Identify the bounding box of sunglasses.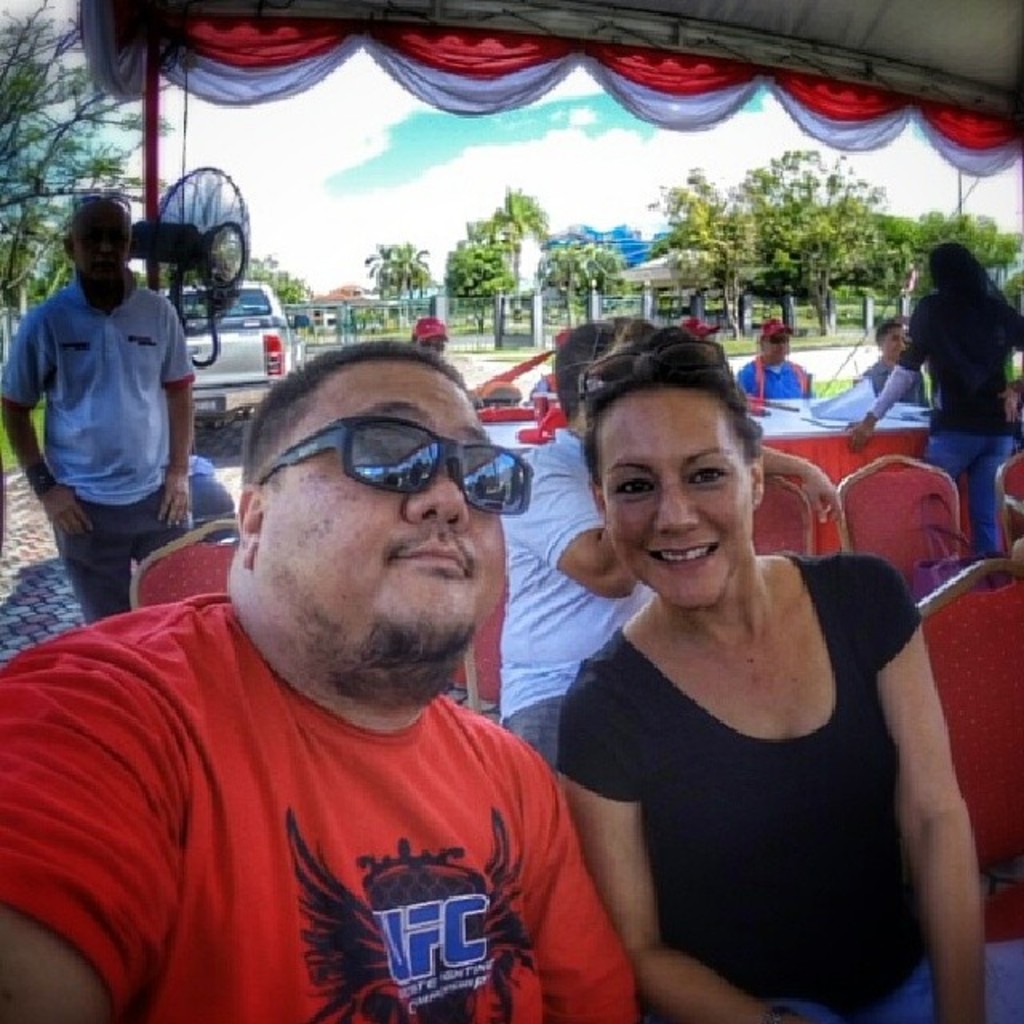
x1=566 y1=334 x2=746 y2=422.
